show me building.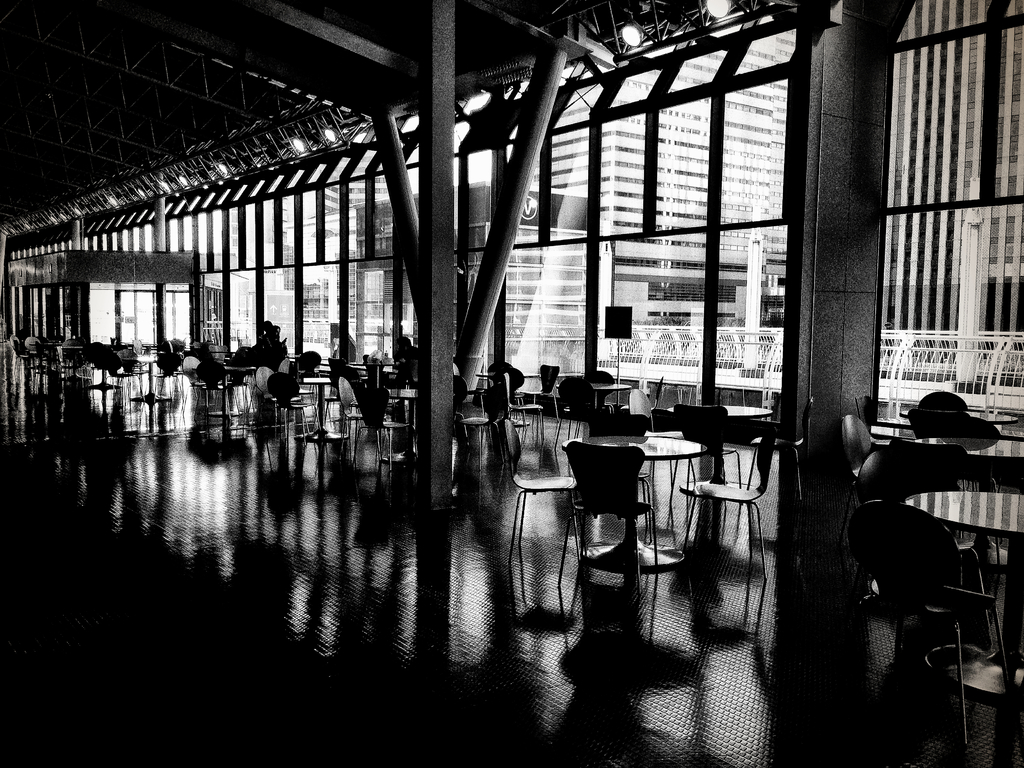
building is here: [left=0, top=0, right=1023, bottom=767].
